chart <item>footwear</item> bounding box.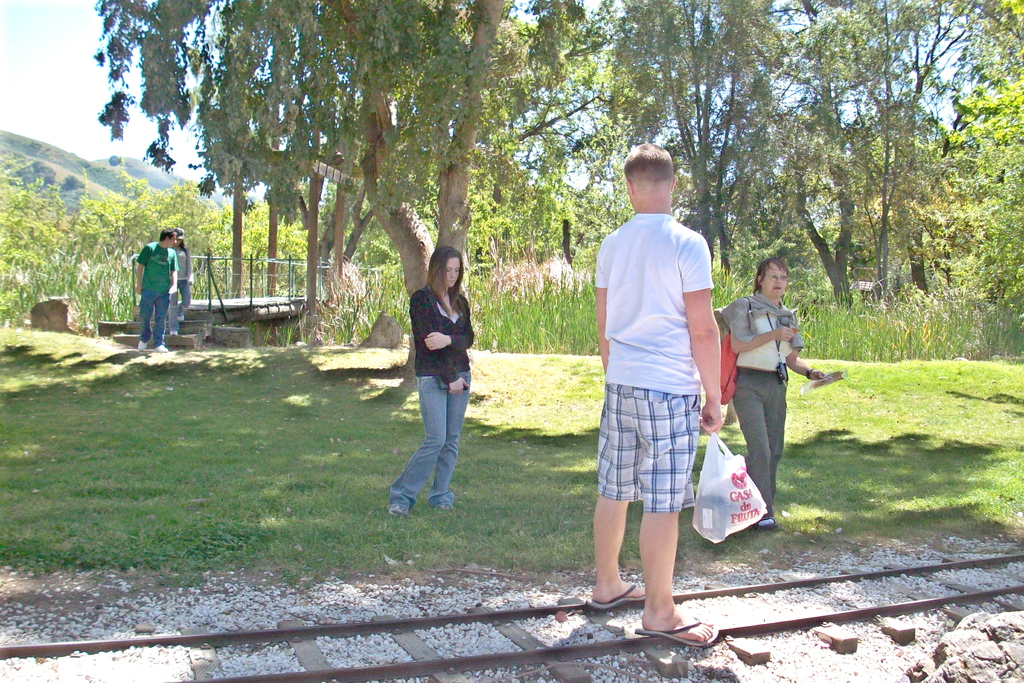
Charted: <region>170, 332, 175, 334</region>.
